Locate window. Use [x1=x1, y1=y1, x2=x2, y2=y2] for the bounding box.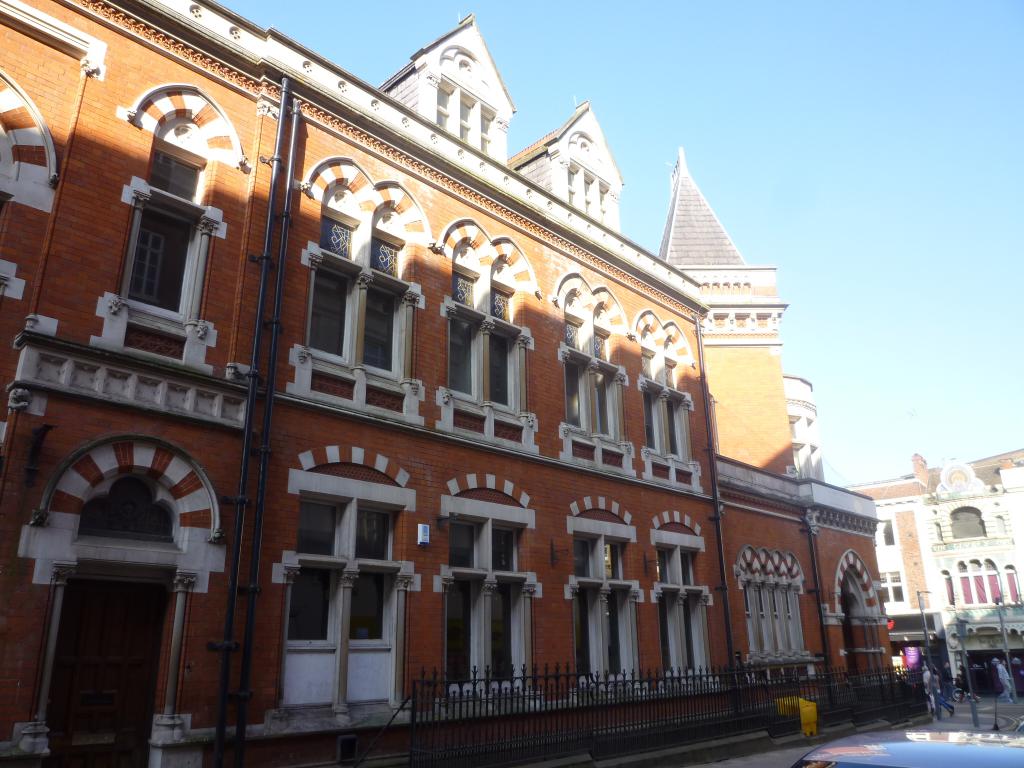
[x1=287, y1=470, x2=415, y2=710].
